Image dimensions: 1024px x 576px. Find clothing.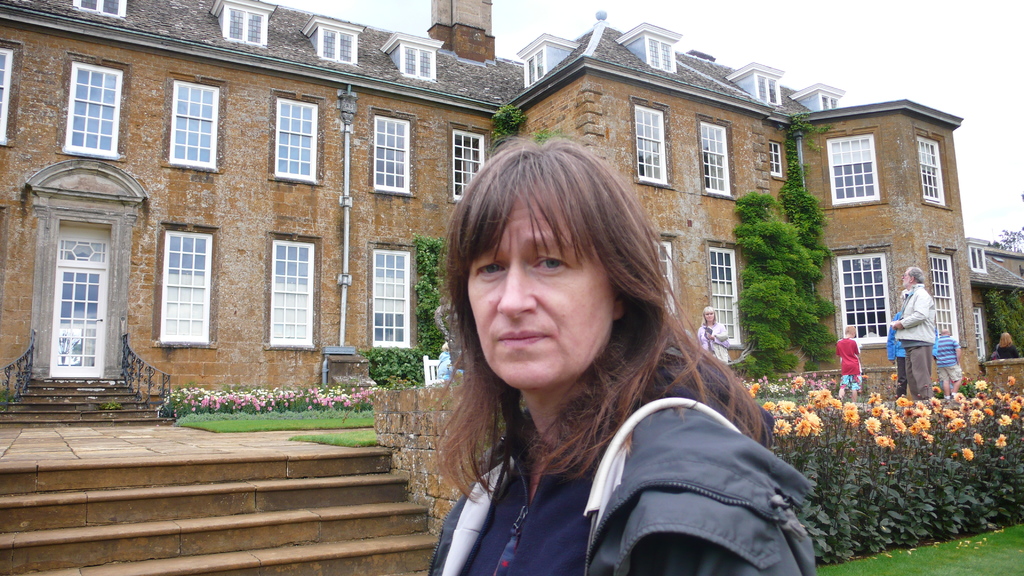
detection(890, 310, 905, 394).
